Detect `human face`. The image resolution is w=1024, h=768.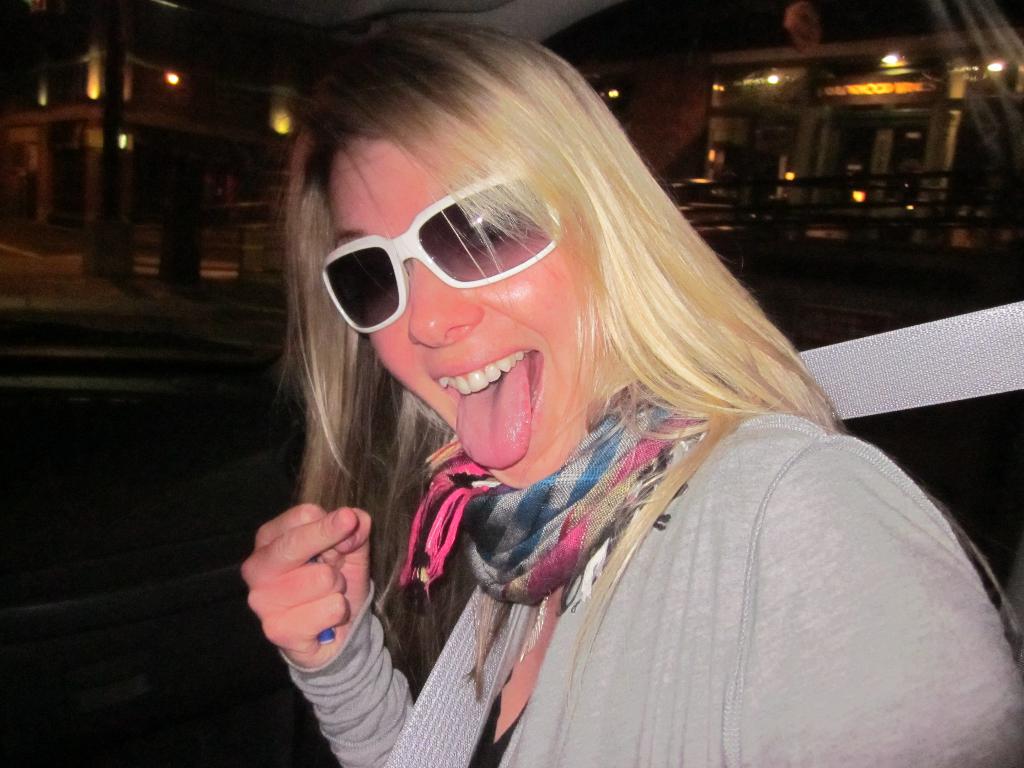
(left=328, top=134, right=604, bottom=494).
